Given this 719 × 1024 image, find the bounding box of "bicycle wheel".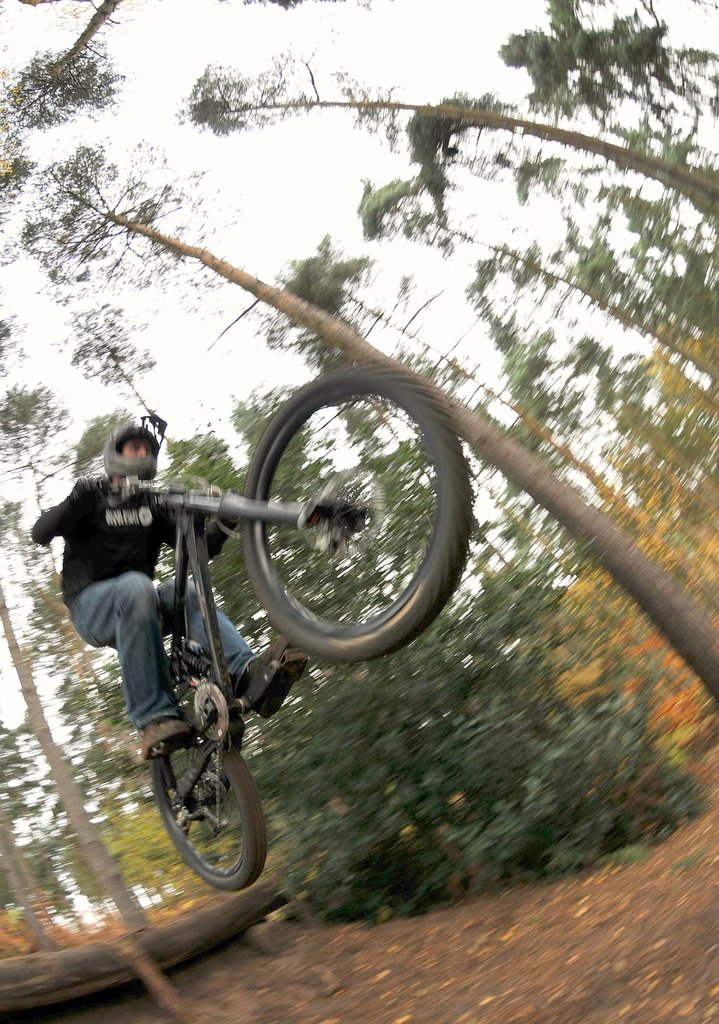
(left=239, top=367, right=469, bottom=662).
